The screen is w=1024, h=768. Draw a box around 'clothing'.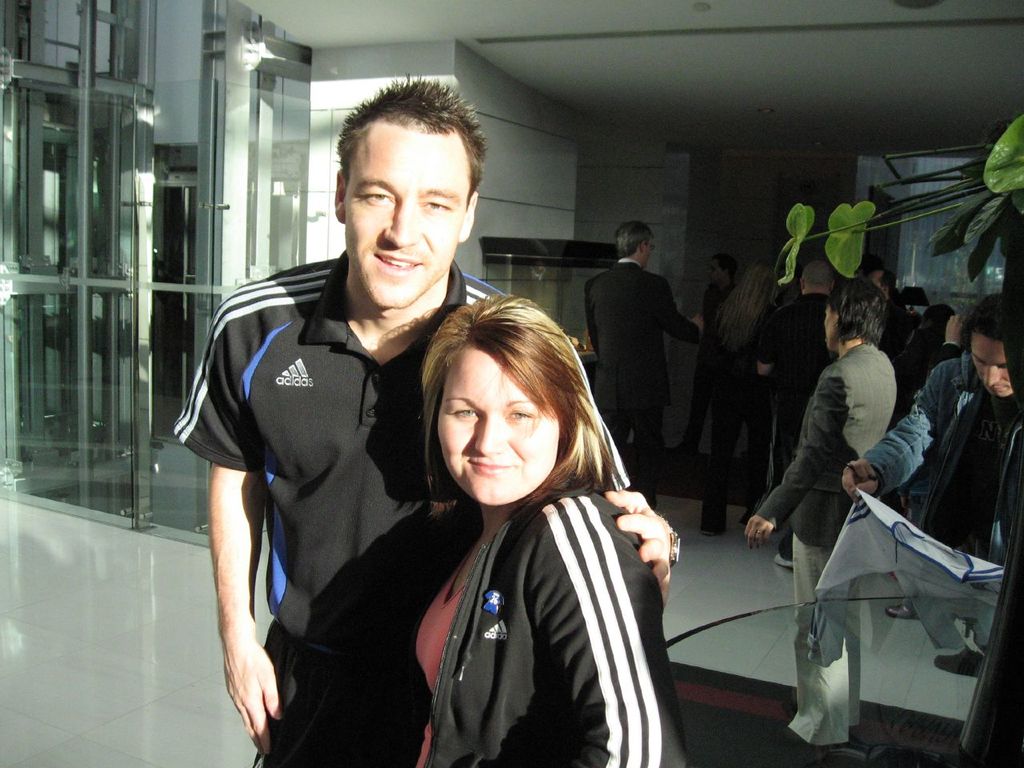
862 350 1020 554.
